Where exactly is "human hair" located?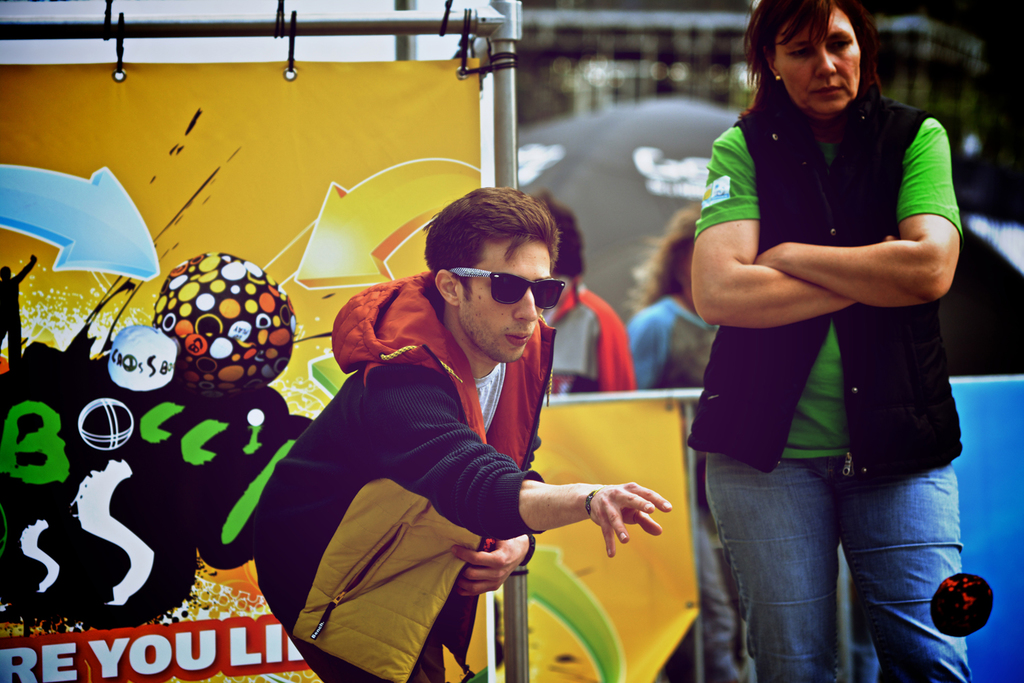
Its bounding box is [x1=624, y1=205, x2=700, y2=305].
